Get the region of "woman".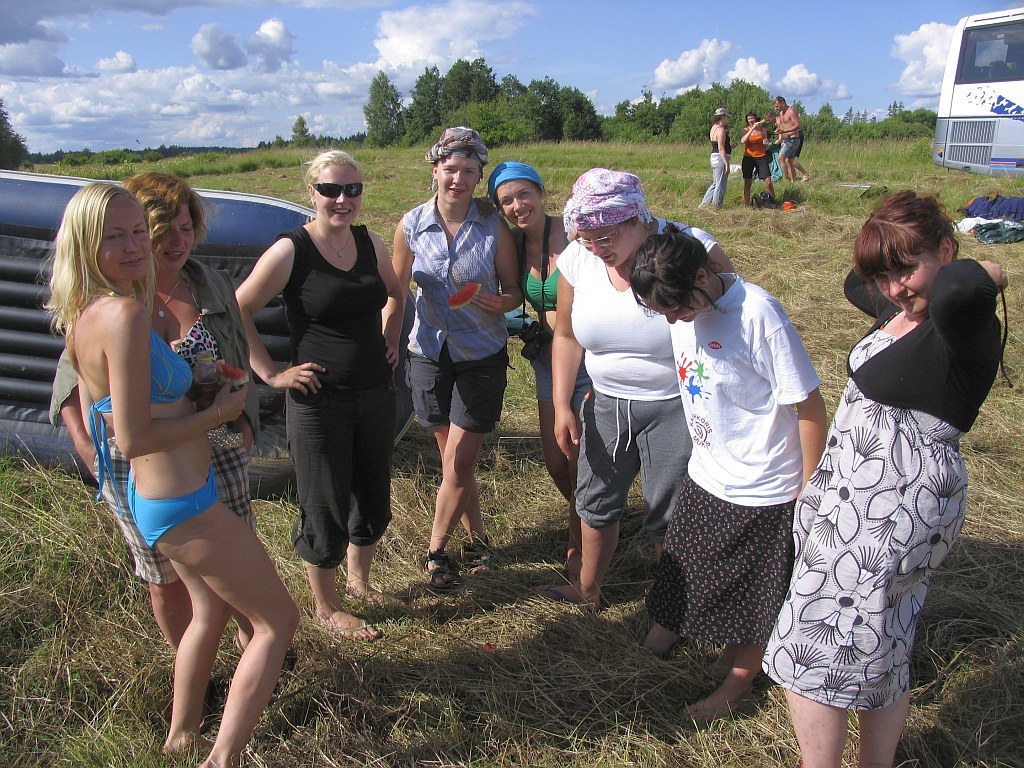
(698, 106, 738, 209).
